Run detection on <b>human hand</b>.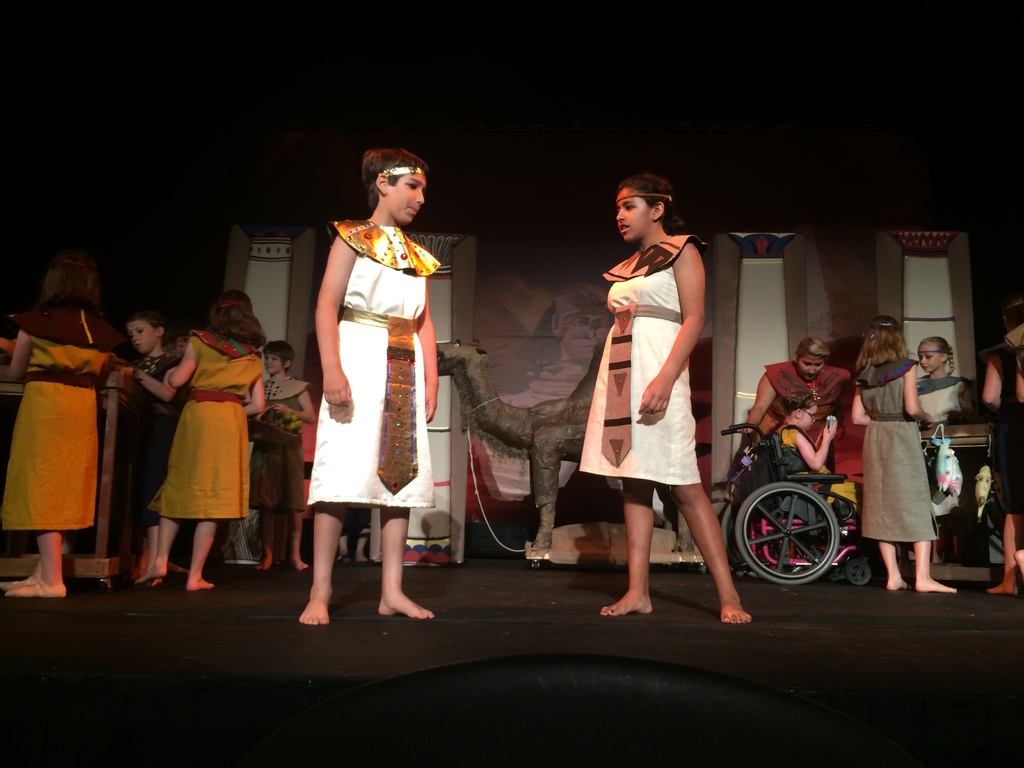
Result: [x1=638, y1=371, x2=671, y2=413].
